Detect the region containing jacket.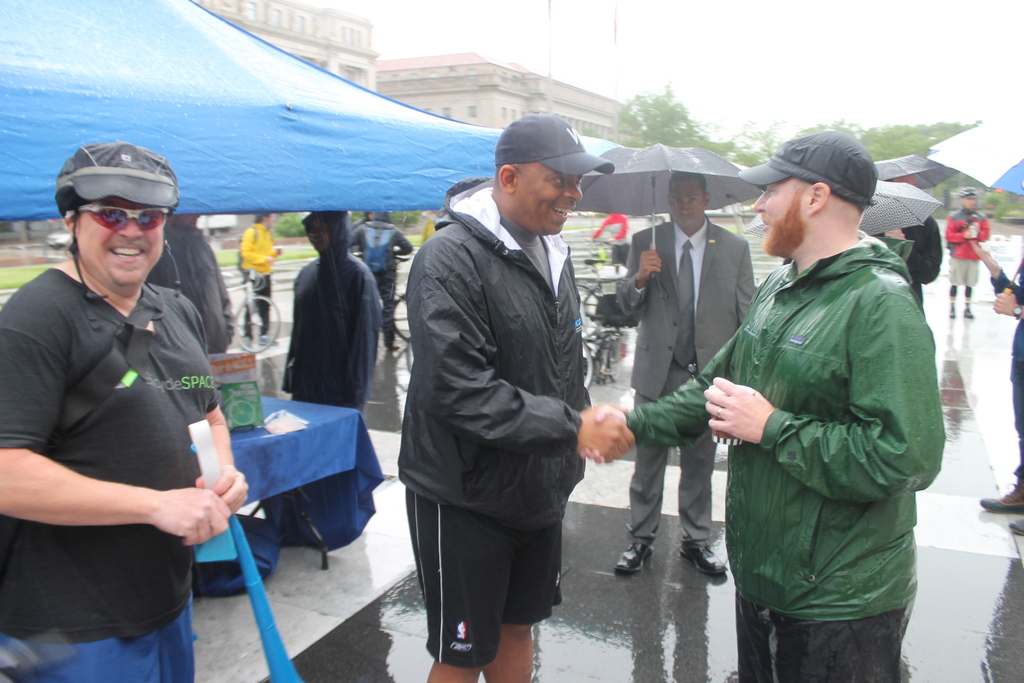
945:206:991:261.
